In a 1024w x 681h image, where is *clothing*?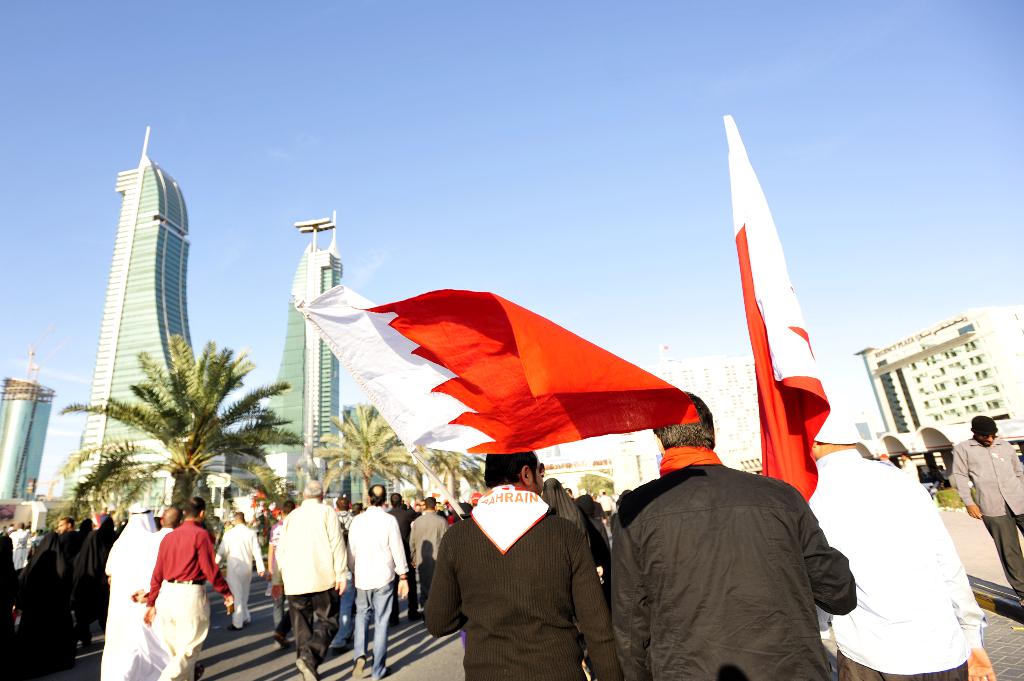
[x1=63, y1=533, x2=82, y2=562].
